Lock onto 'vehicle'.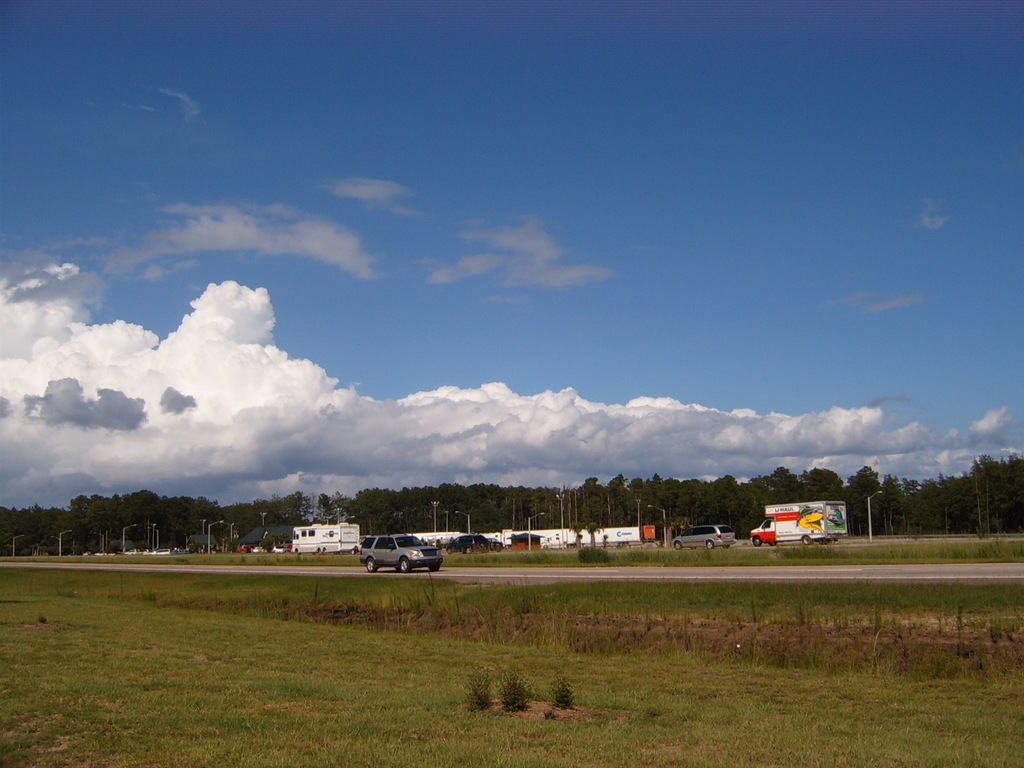
Locked: {"left": 445, "top": 533, "right": 502, "bottom": 555}.
